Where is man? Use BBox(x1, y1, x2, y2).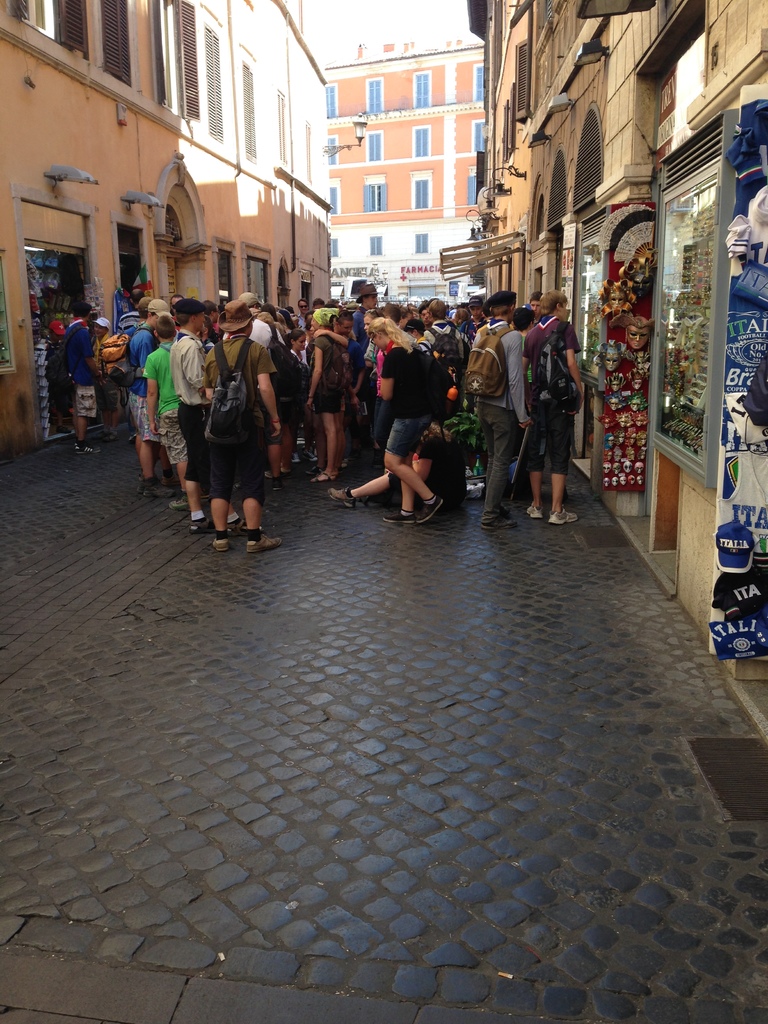
BBox(471, 294, 527, 532).
